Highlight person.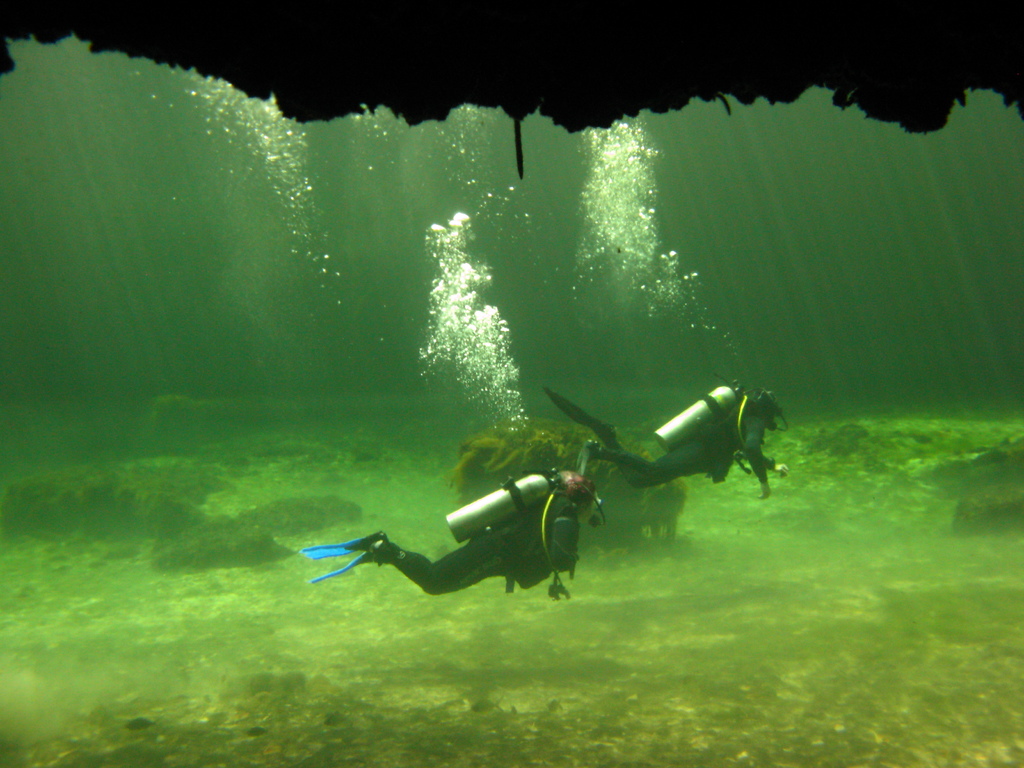
Highlighted region: [541, 382, 787, 501].
